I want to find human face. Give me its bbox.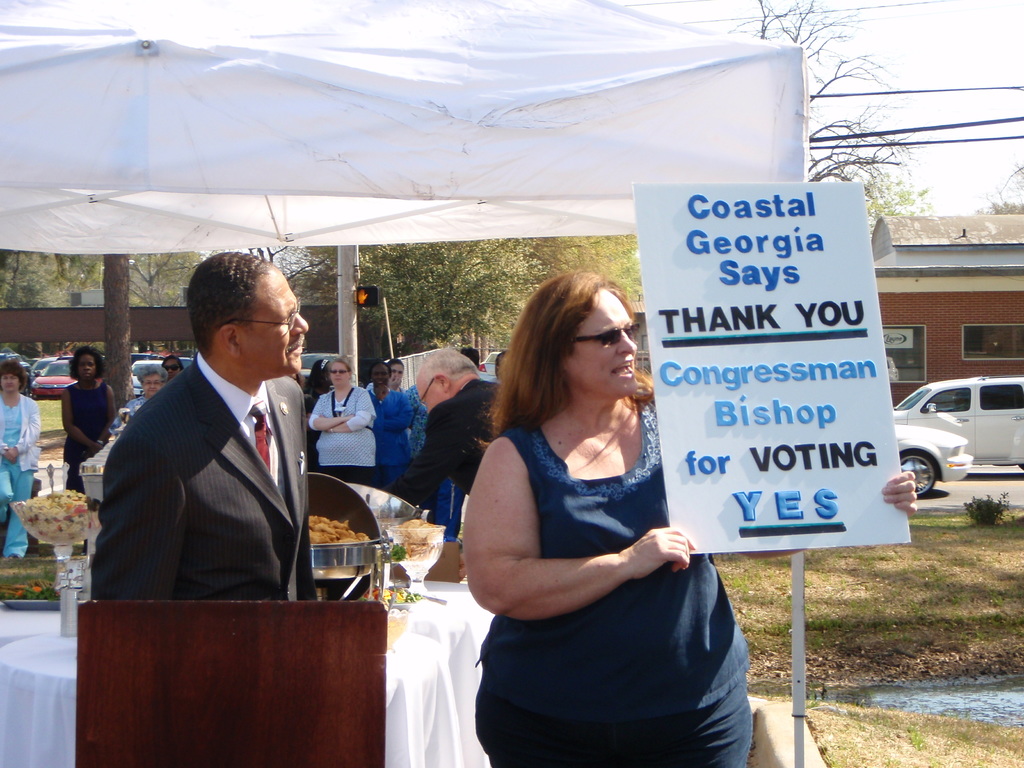
[left=138, top=371, right=165, bottom=394].
